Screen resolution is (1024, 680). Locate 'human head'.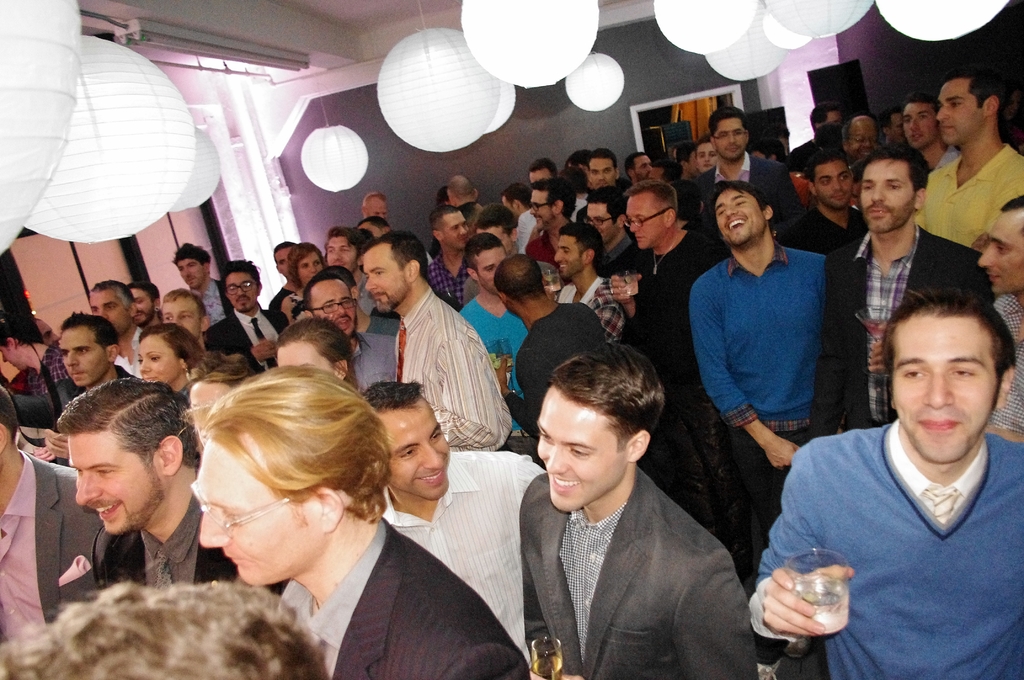
region(361, 193, 386, 218).
